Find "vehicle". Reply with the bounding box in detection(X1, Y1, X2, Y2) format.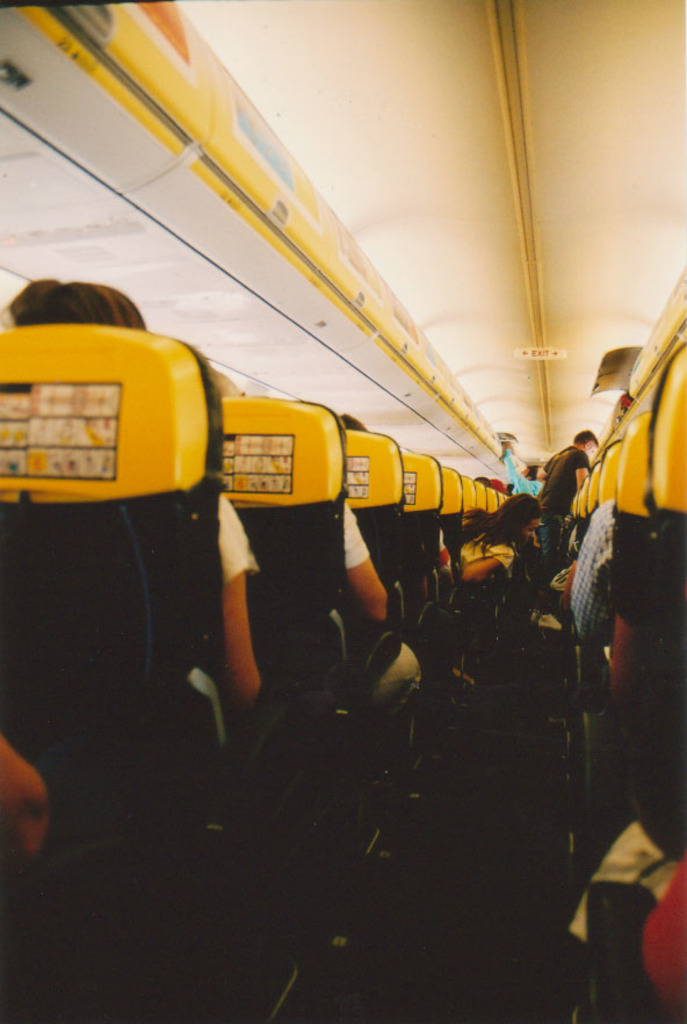
detection(0, 0, 686, 1023).
